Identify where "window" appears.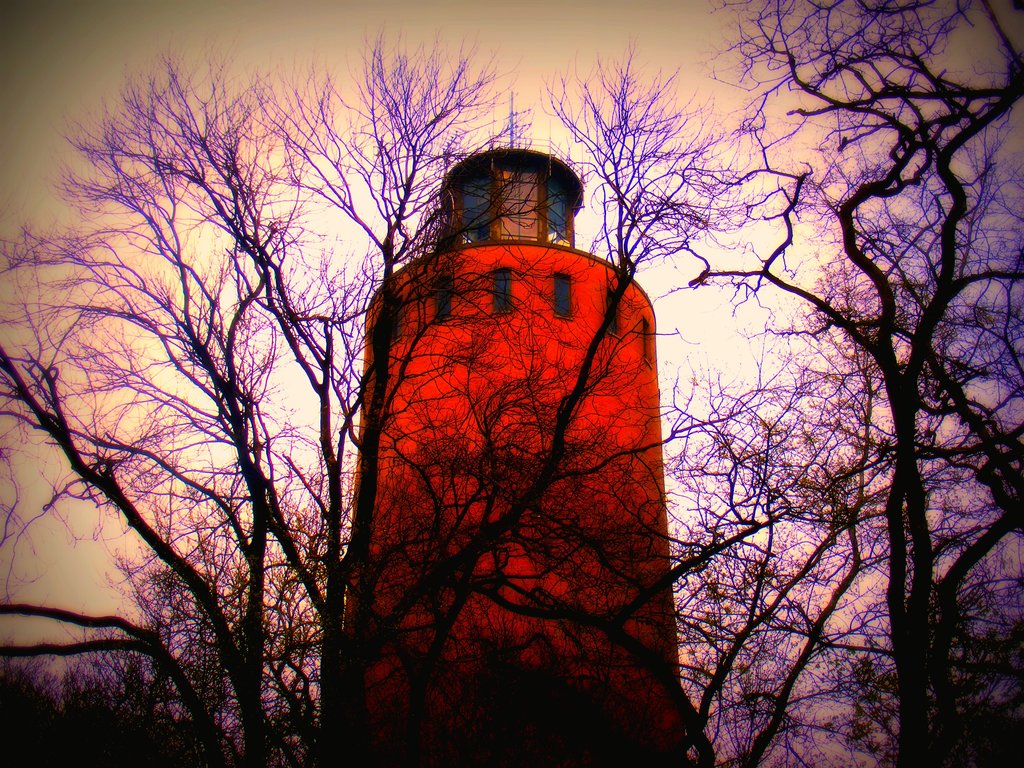
Appears at rect(440, 271, 452, 327).
